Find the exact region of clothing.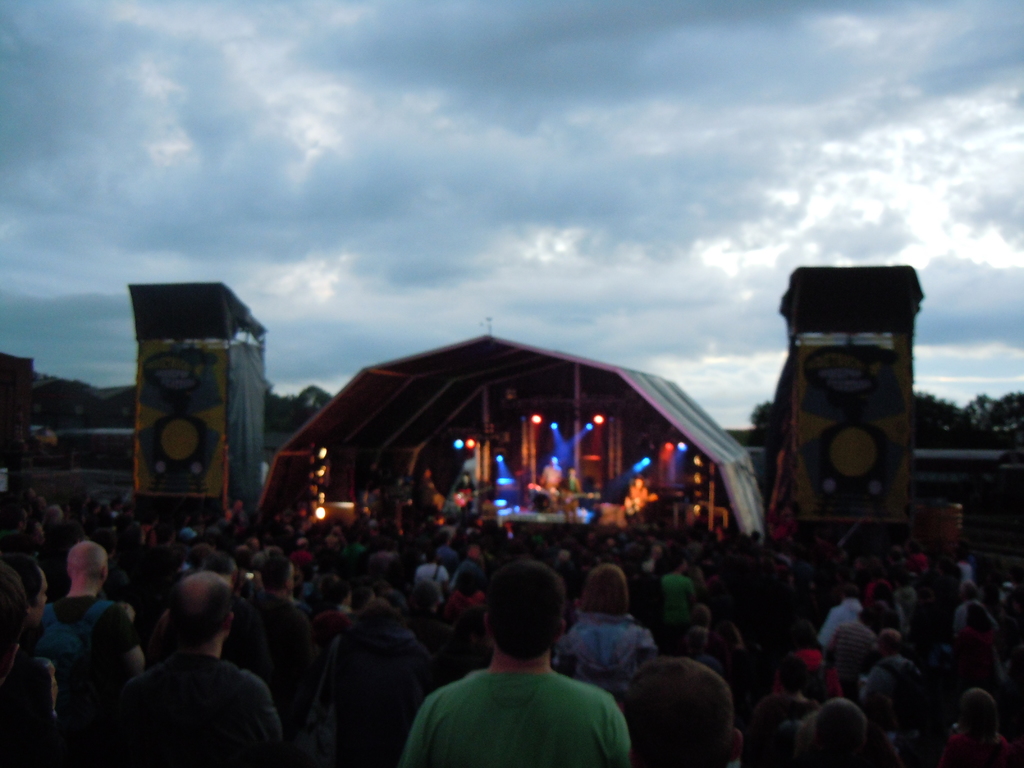
Exact region: x1=411 y1=476 x2=429 y2=501.
